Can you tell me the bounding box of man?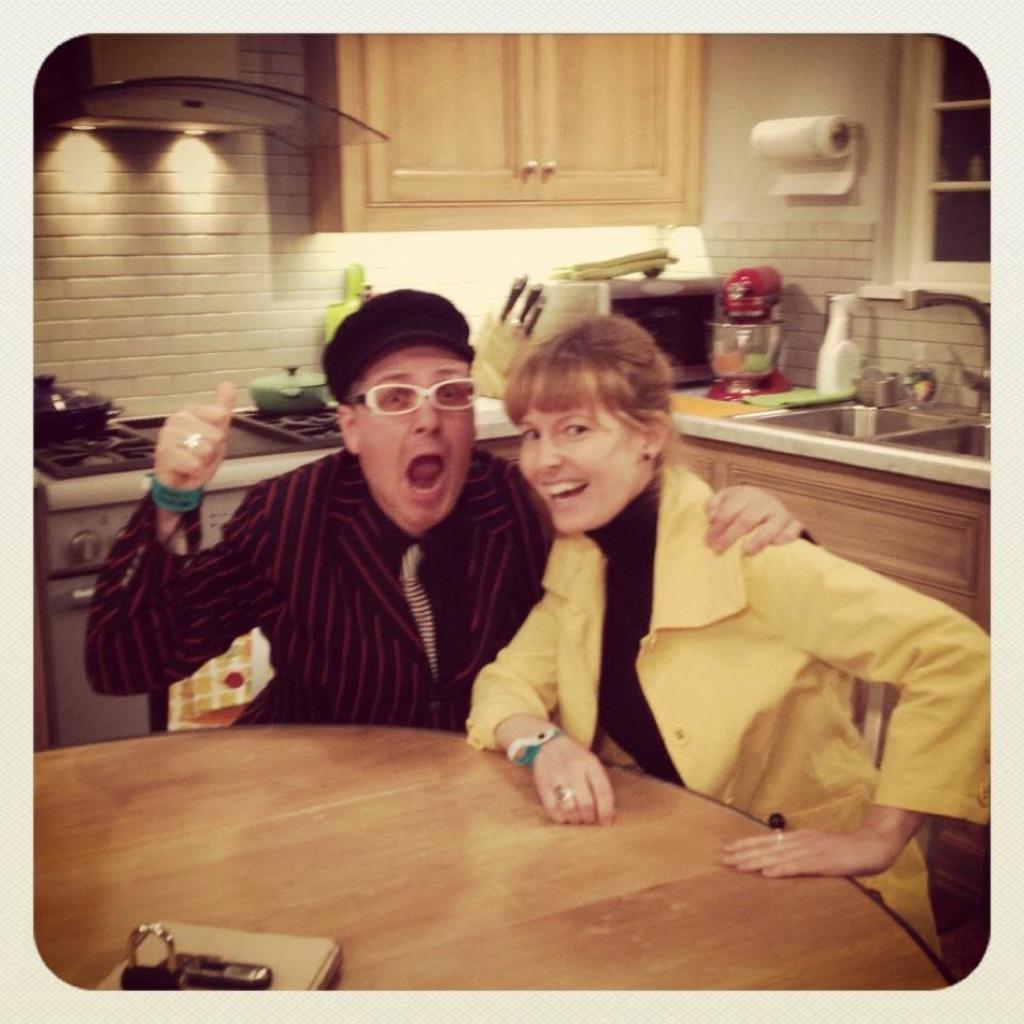
95, 303, 594, 771.
